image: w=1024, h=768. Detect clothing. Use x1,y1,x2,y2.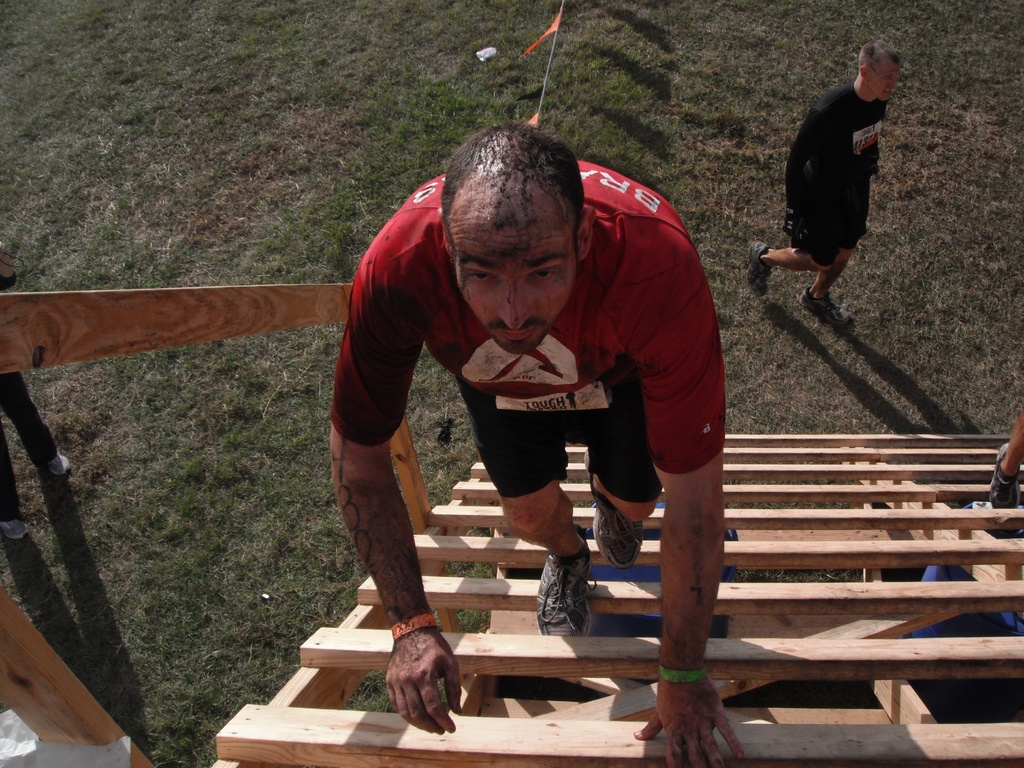
325,156,711,518.
